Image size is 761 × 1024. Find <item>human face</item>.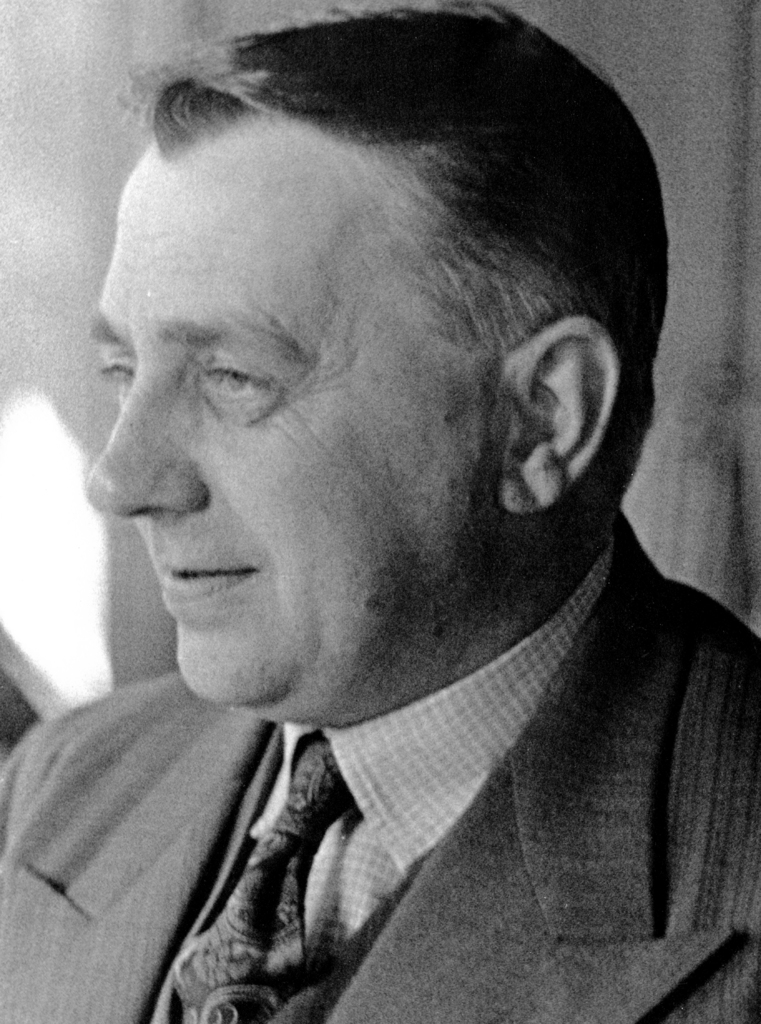
locate(83, 115, 514, 725).
